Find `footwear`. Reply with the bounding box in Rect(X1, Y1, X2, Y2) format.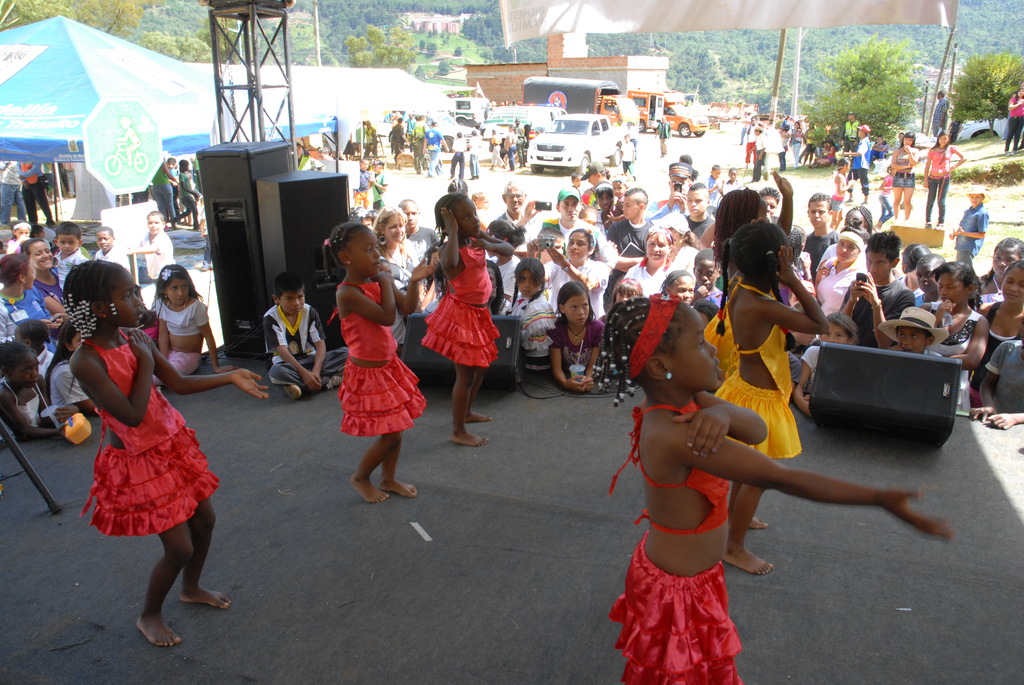
Rect(468, 175, 474, 181).
